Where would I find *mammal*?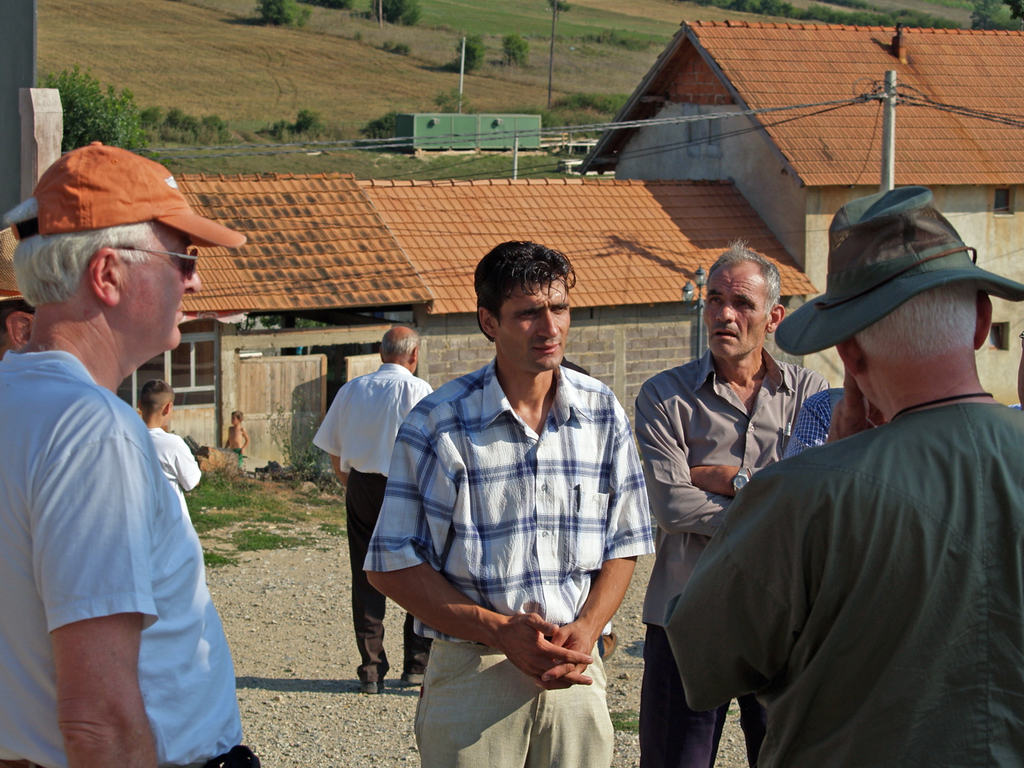
At crop(0, 225, 34, 351).
